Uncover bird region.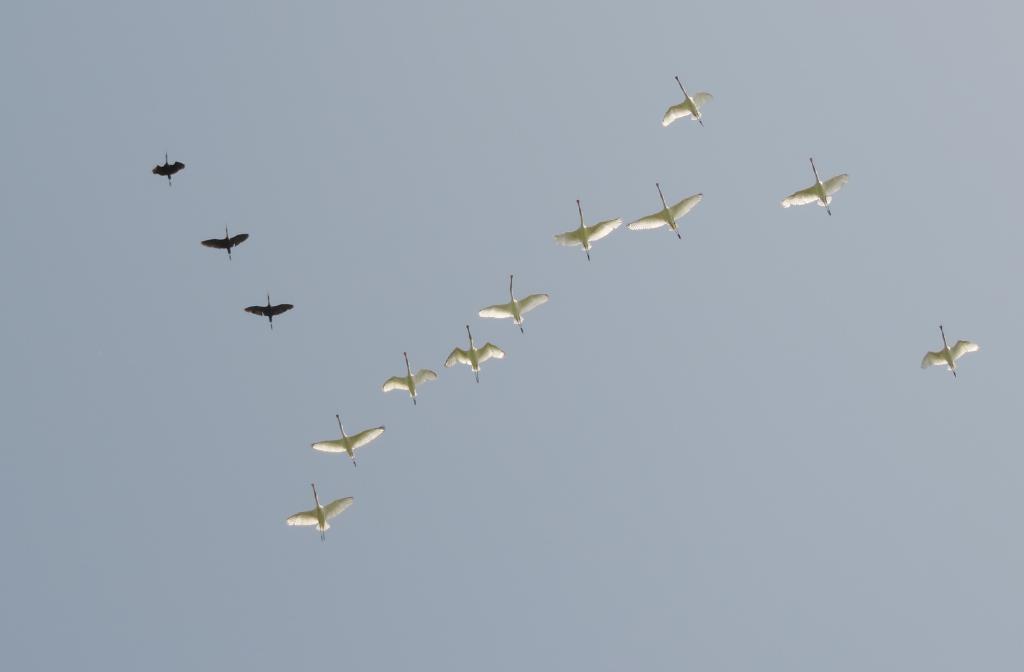
Uncovered: detection(551, 194, 623, 264).
